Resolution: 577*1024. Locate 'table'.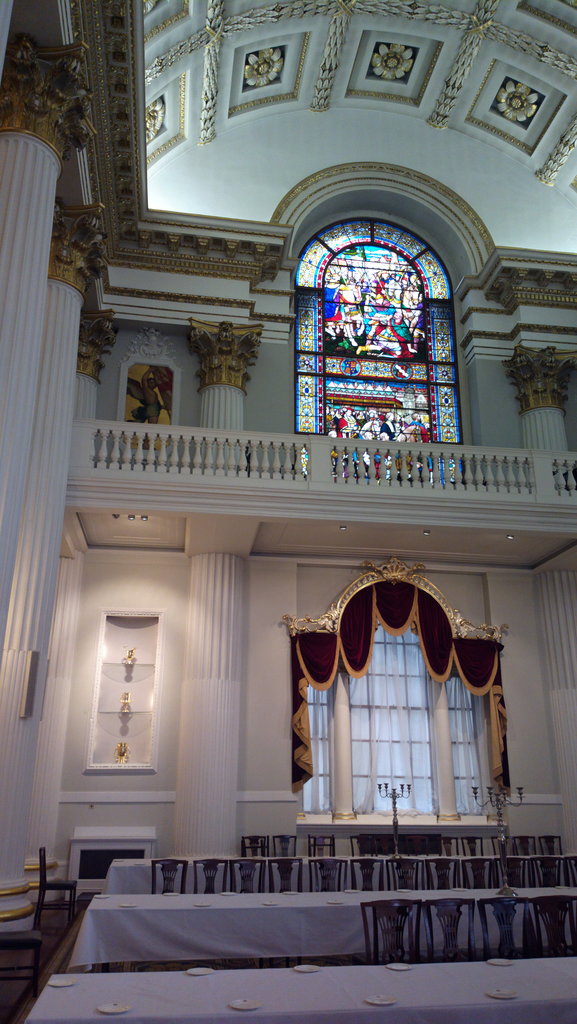
[left=17, top=959, right=576, bottom=1023].
